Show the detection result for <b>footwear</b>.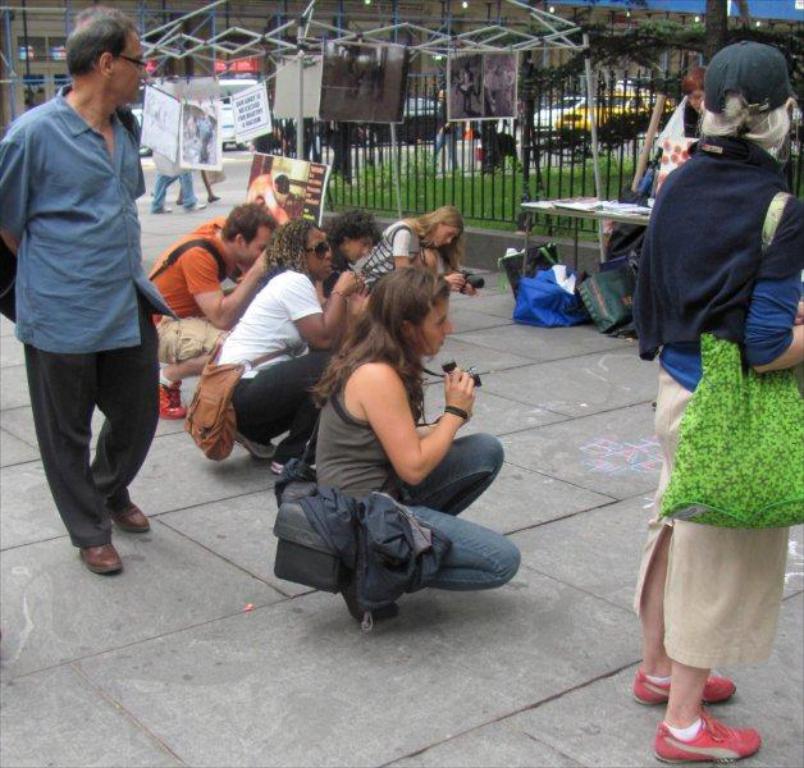
<region>77, 541, 127, 573</region>.
